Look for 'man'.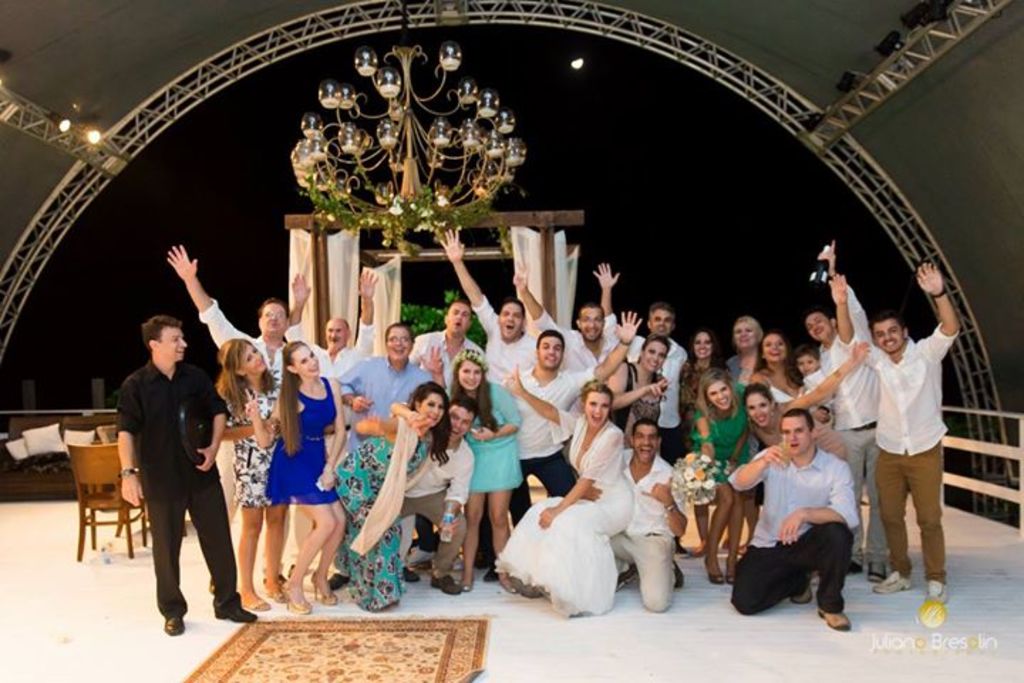
Found: bbox=[580, 418, 690, 615].
